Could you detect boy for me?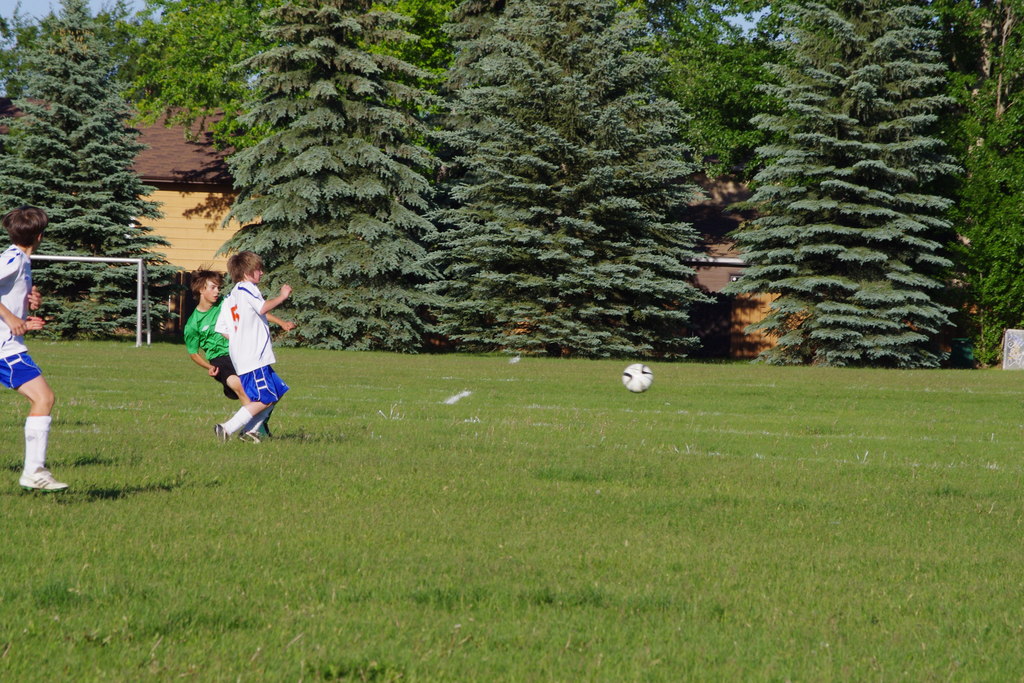
Detection result: {"x1": 214, "y1": 245, "x2": 294, "y2": 449}.
